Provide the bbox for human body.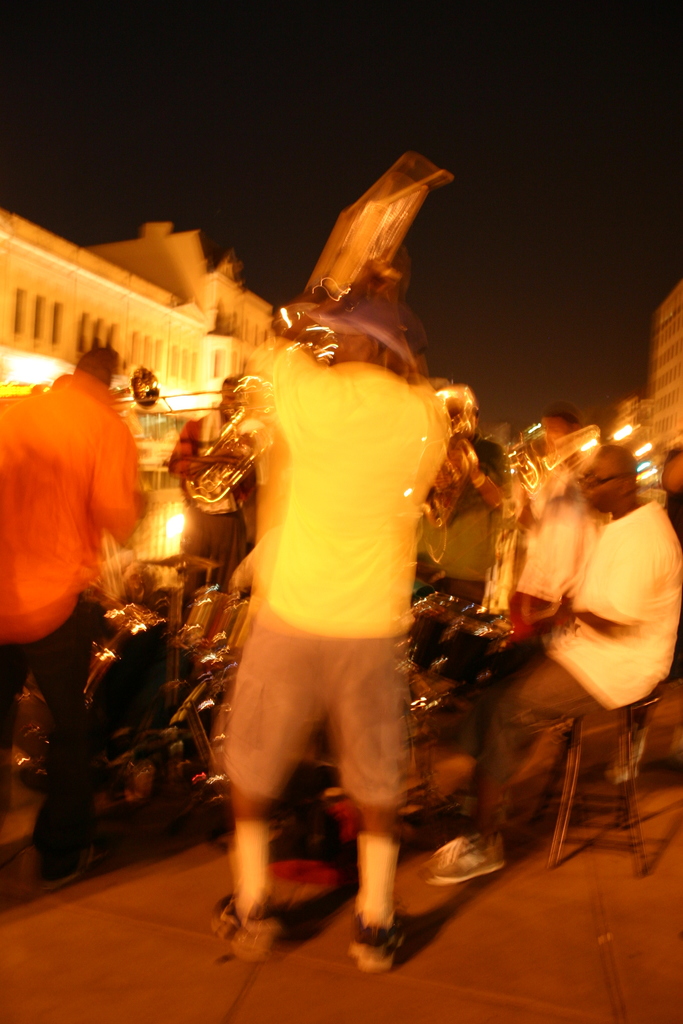
x1=439 y1=492 x2=682 y2=889.
